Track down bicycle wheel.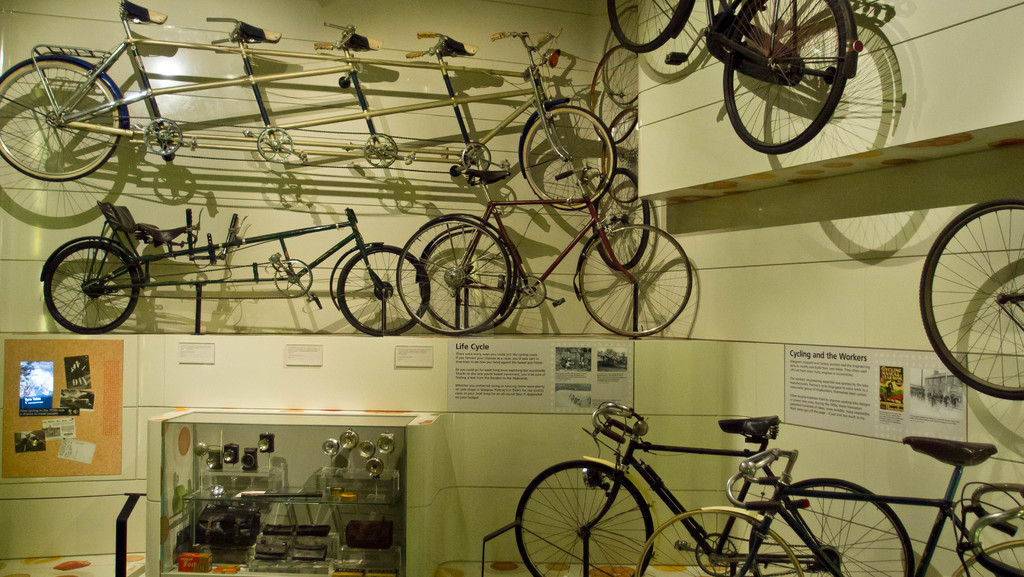
Tracked to Rect(603, 7, 638, 104).
